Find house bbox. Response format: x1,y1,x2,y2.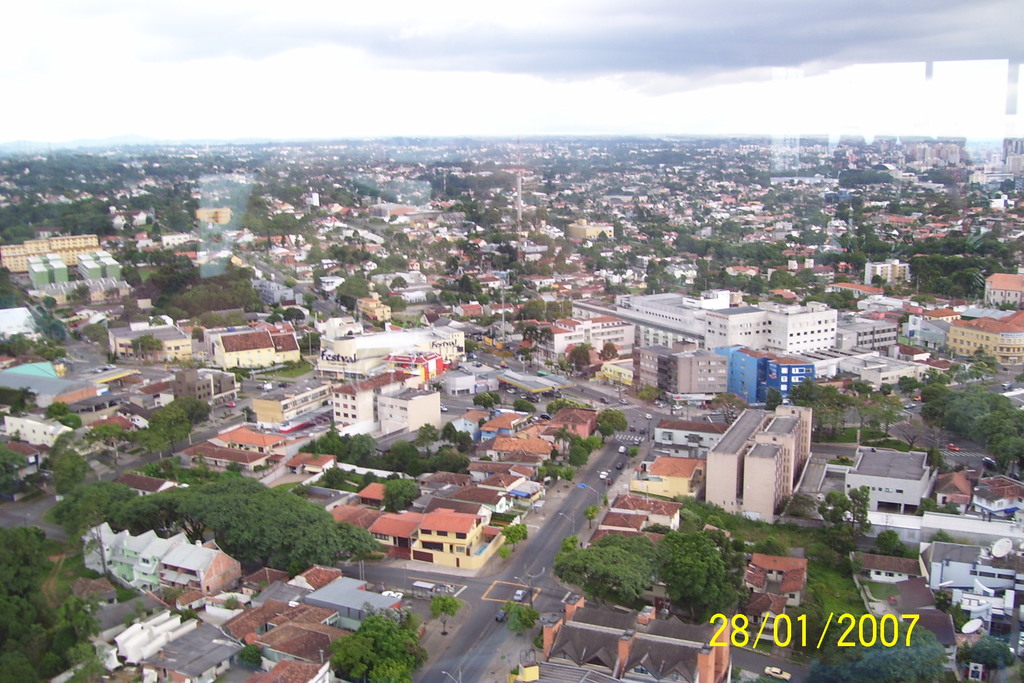
644,419,732,456.
